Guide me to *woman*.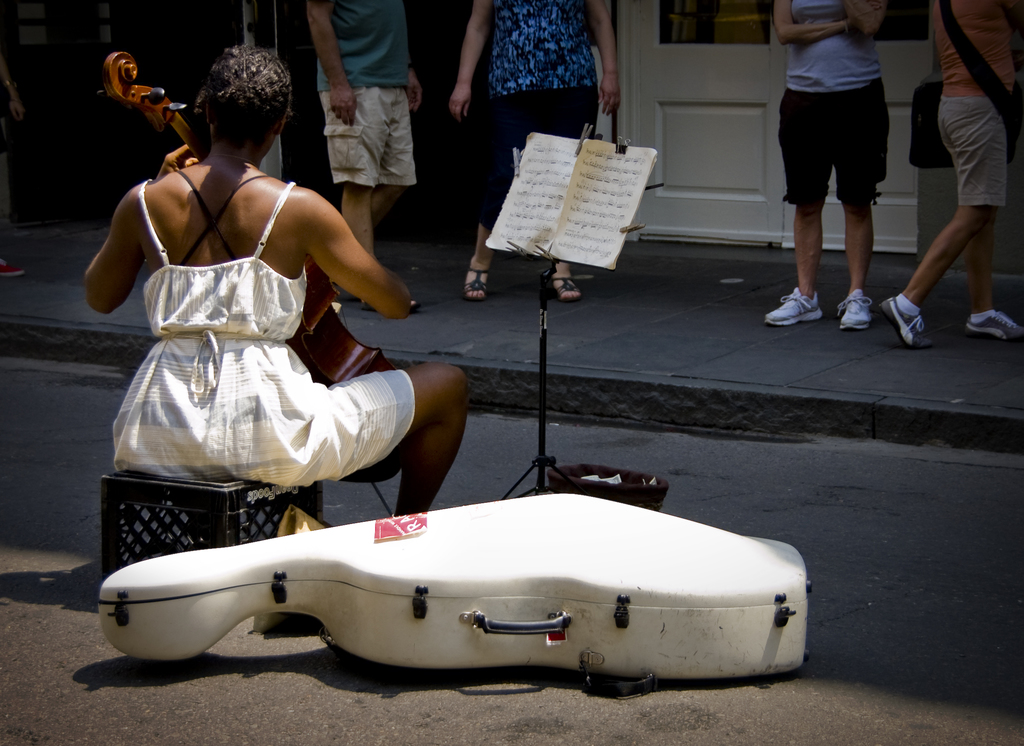
Guidance: rect(448, 0, 622, 303).
